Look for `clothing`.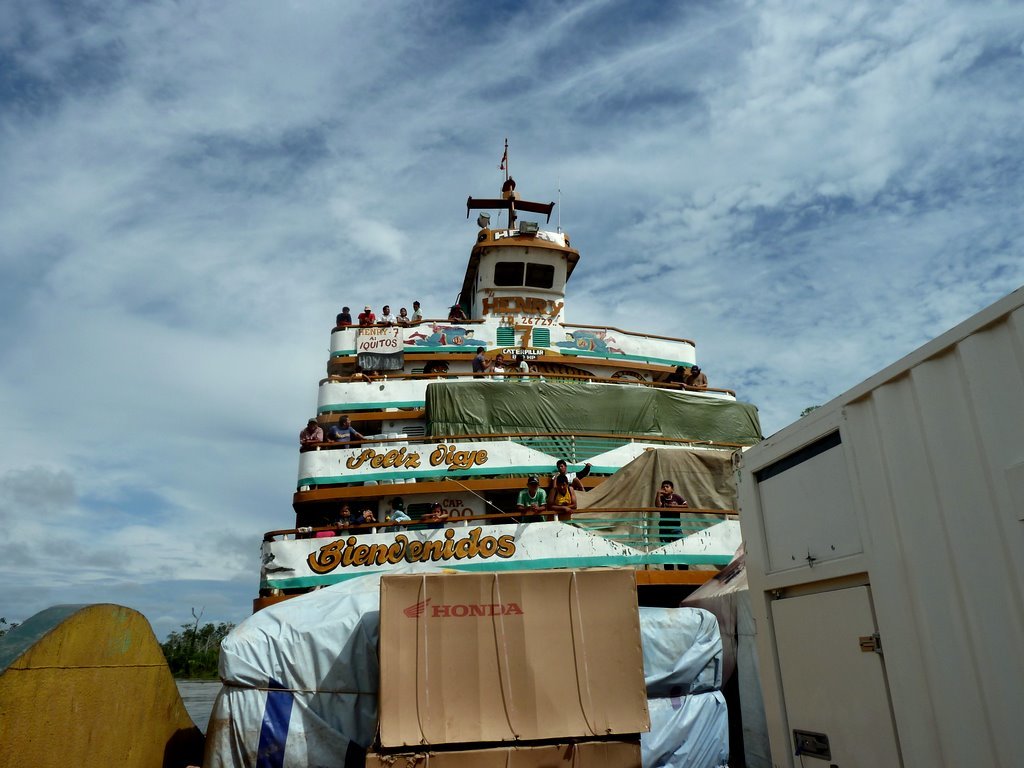
Found: bbox=(487, 367, 504, 380).
